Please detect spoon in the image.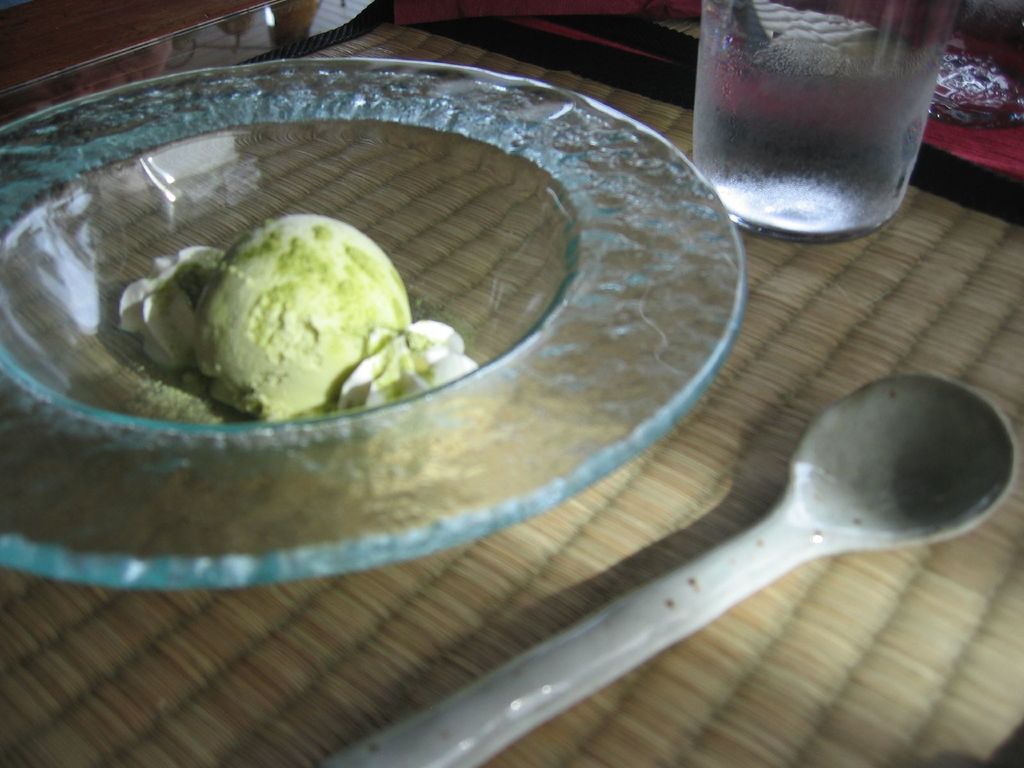
rect(323, 371, 1015, 767).
